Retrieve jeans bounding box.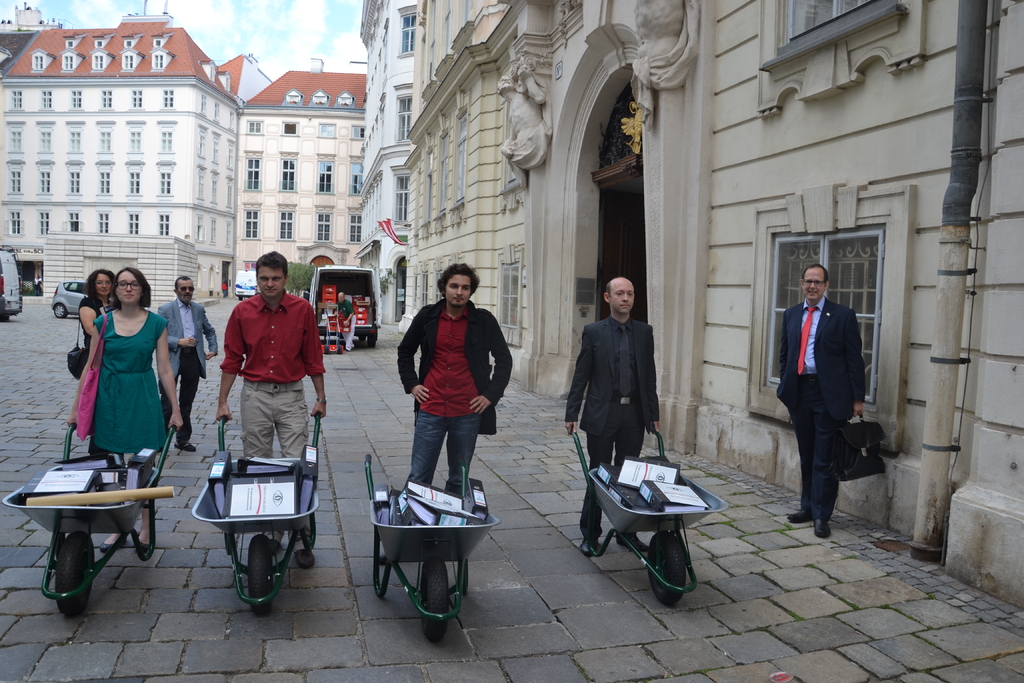
Bounding box: region(584, 431, 649, 536).
